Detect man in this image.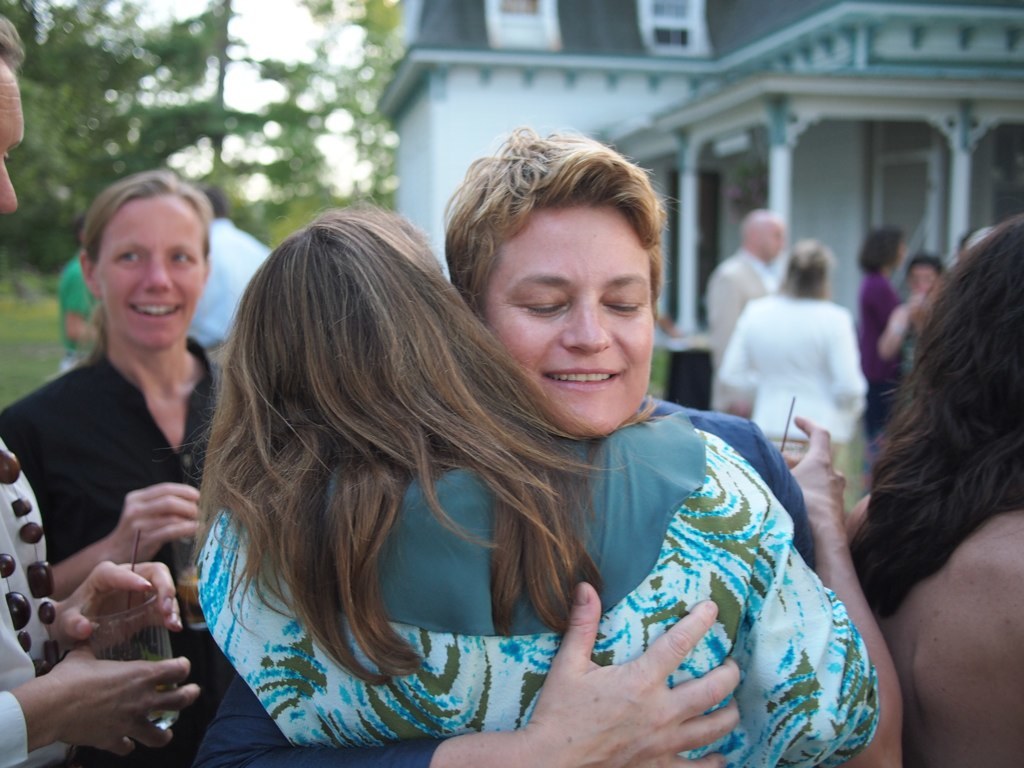
Detection: pyautogui.locateOnScreen(820, 212, 1023, 767).
